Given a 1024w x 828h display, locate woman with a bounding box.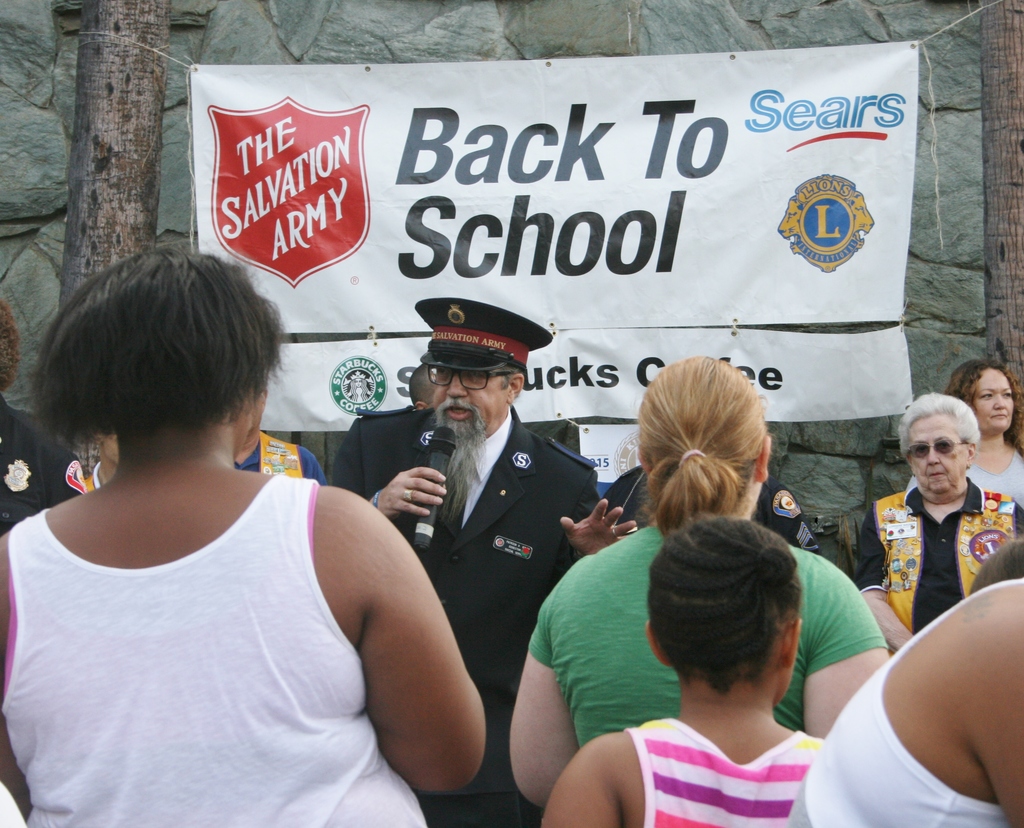
Located: box(12, 236, 493, 815).
